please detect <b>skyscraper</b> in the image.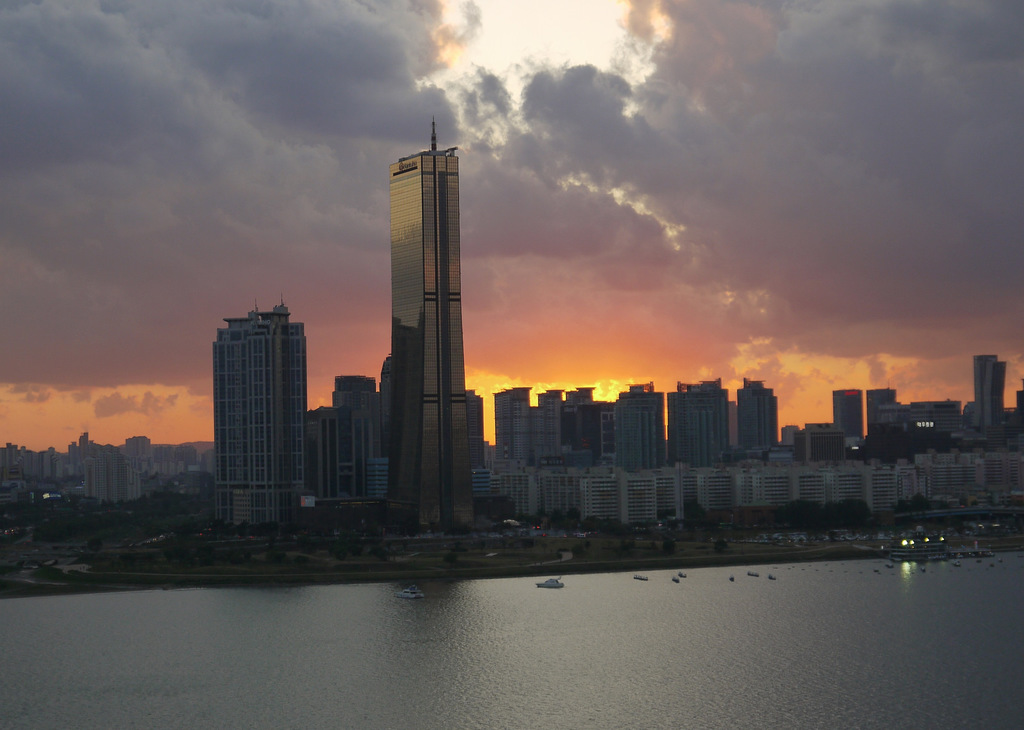
833,386,865,436.
